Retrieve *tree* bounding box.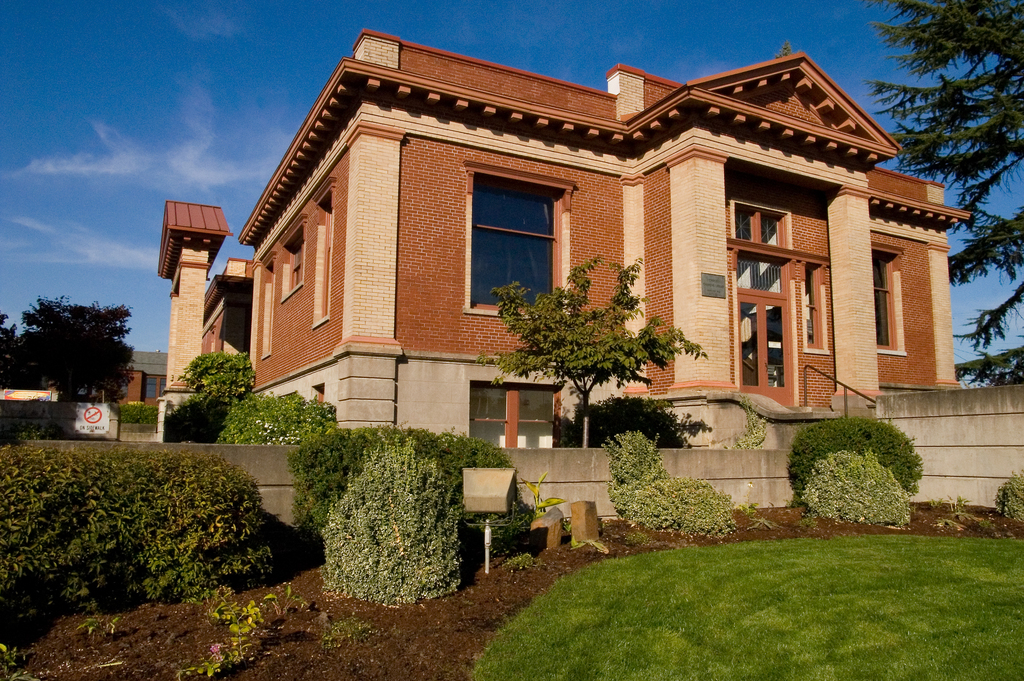
Bounding box: <box>860,0,1023,386</box>.
